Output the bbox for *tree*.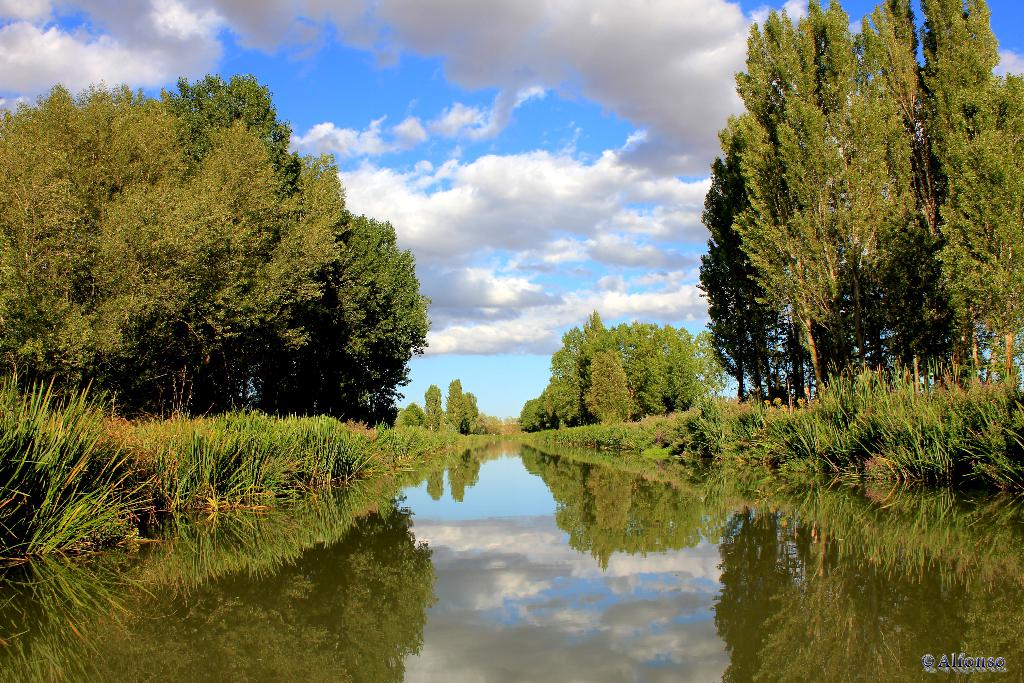
[156,70,303,211].
